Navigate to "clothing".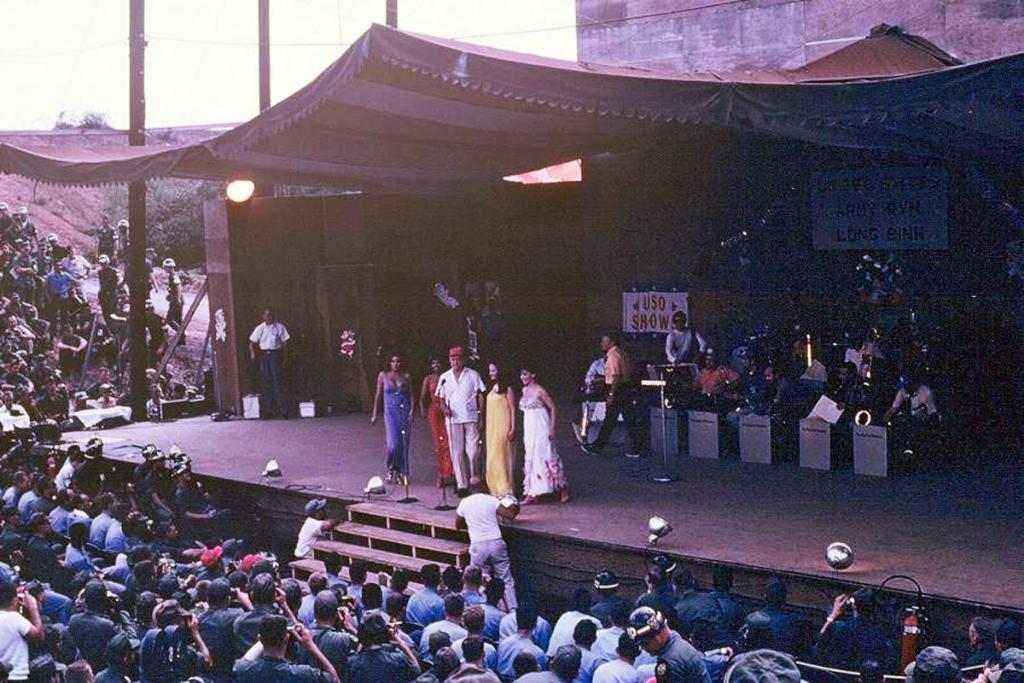
Navigation target: 579/354/609/405.
